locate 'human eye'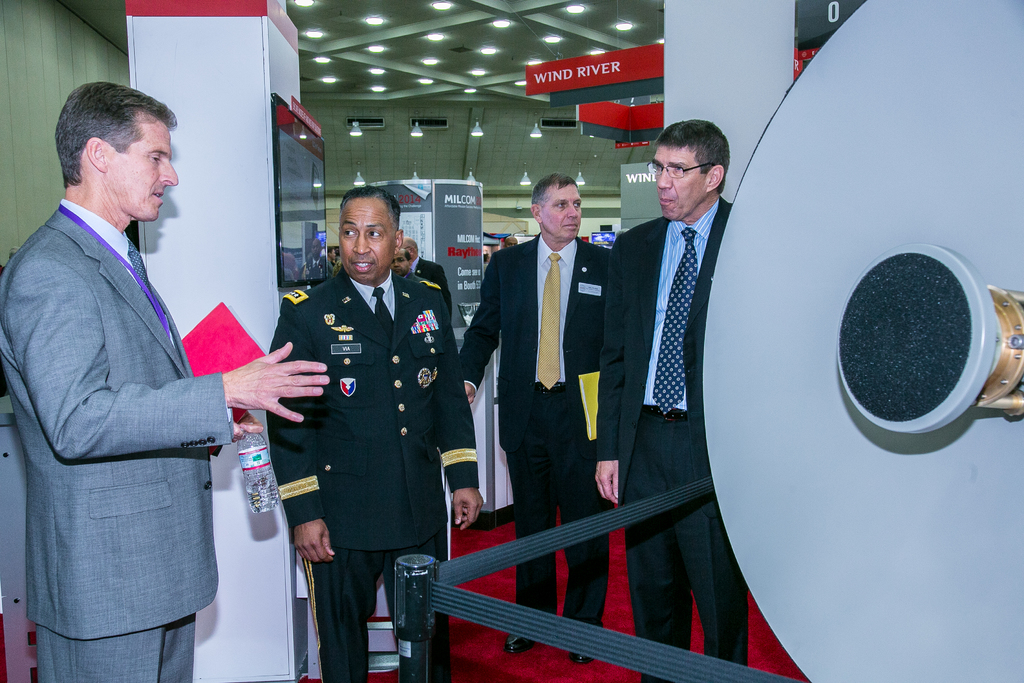
[150,154,166,164]
